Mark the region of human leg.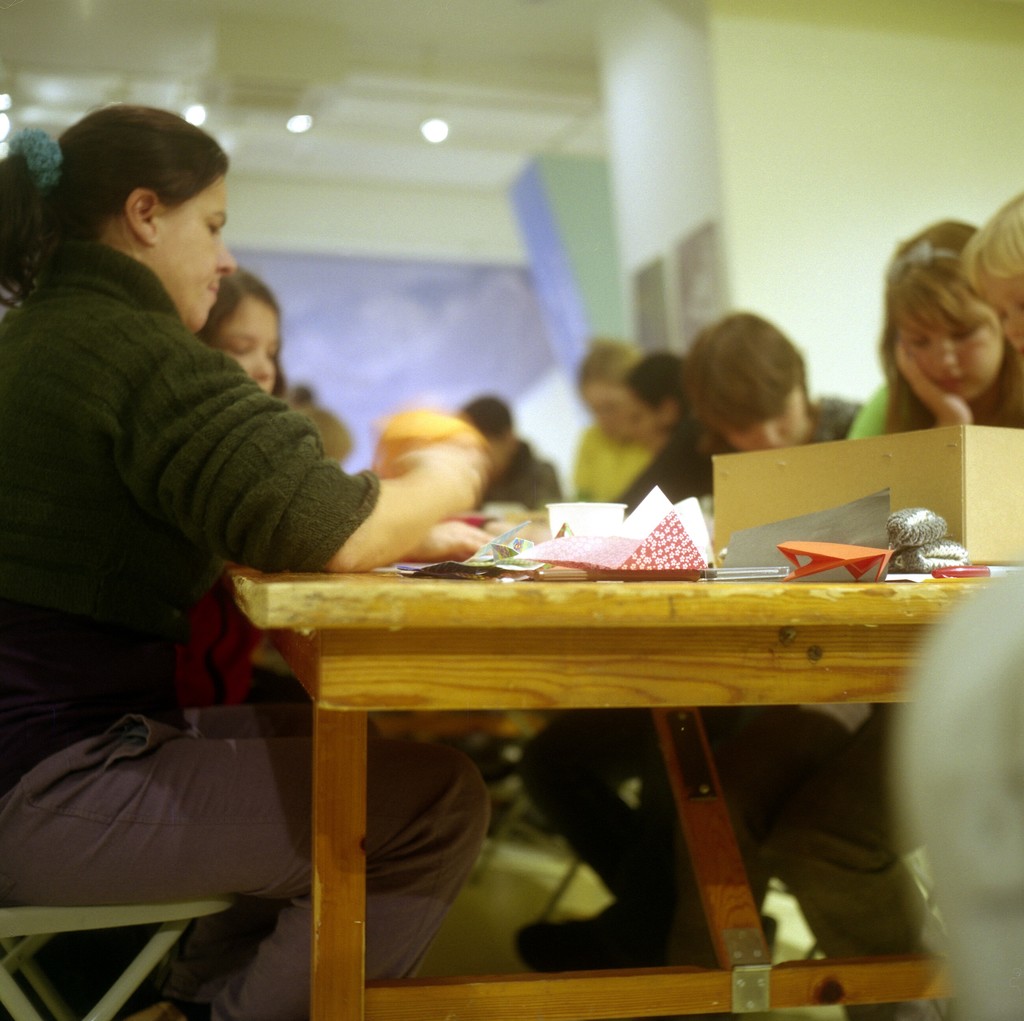
Region: Rect(506, 702, 654, 962).
